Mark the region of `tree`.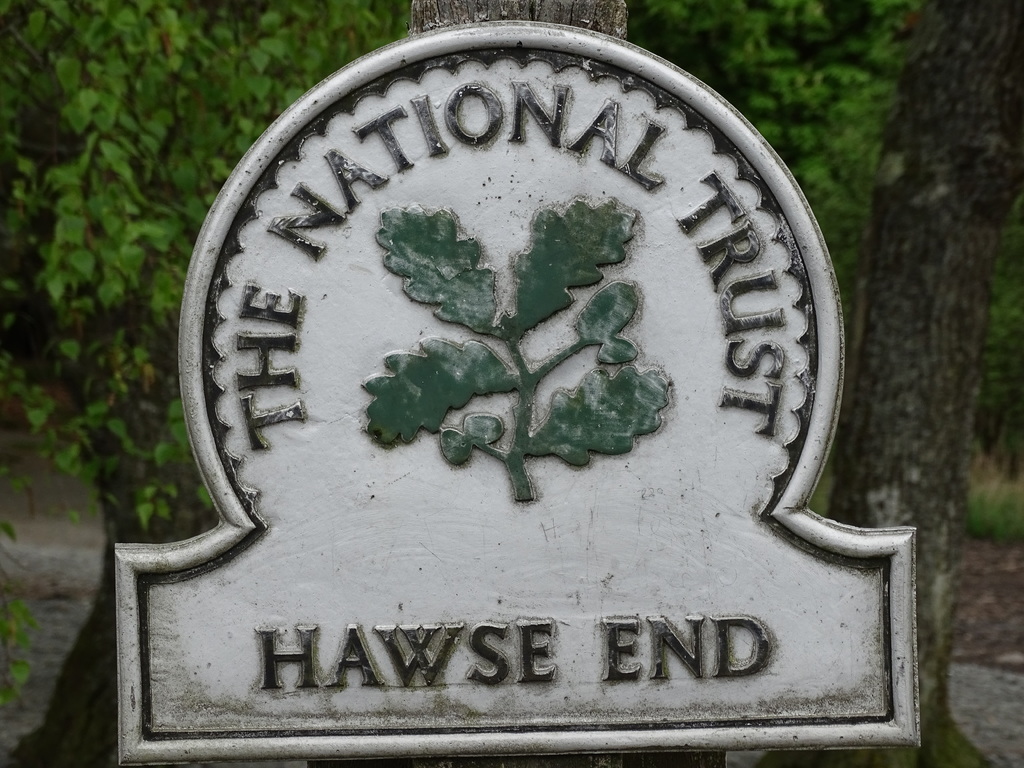
Region: (left=756, top=0, right=1023, bottom=767).
